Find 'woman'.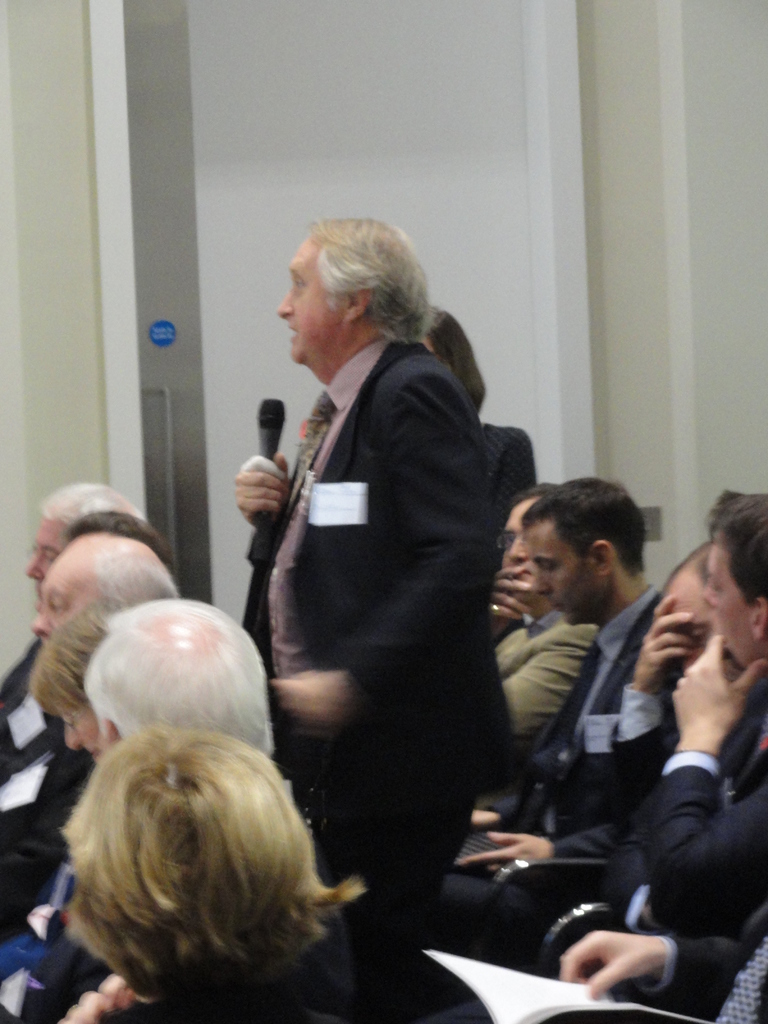
{"left": 0, "top": 600, "right": 131, "bottom": 934}.
